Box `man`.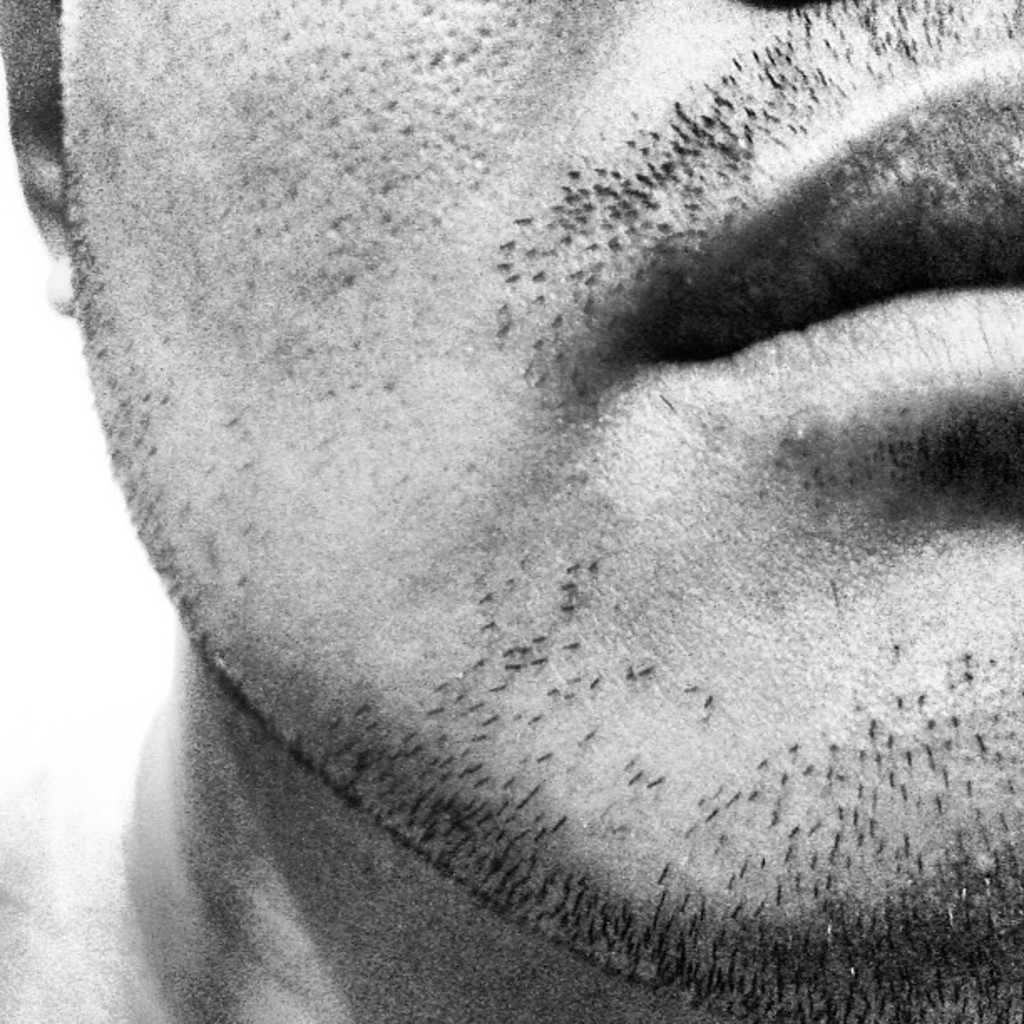
[x1=0, y1=0, x2=1022, y2=1022].
